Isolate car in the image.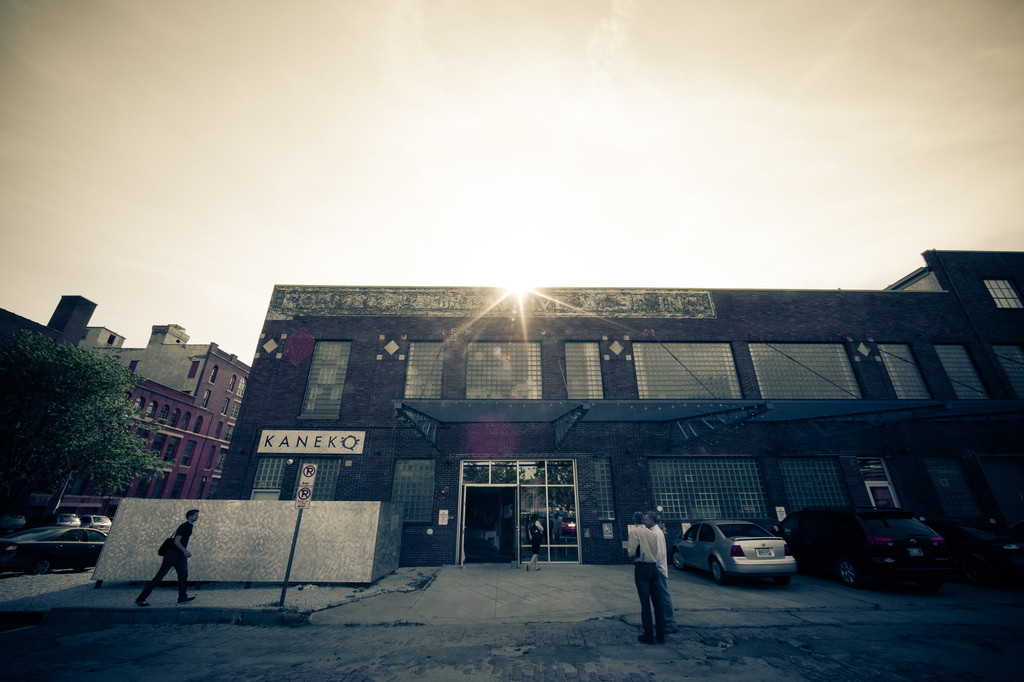
Isolated region: {"x1": 0, "y1": 518, "x2": 106, "y2": 572}.
